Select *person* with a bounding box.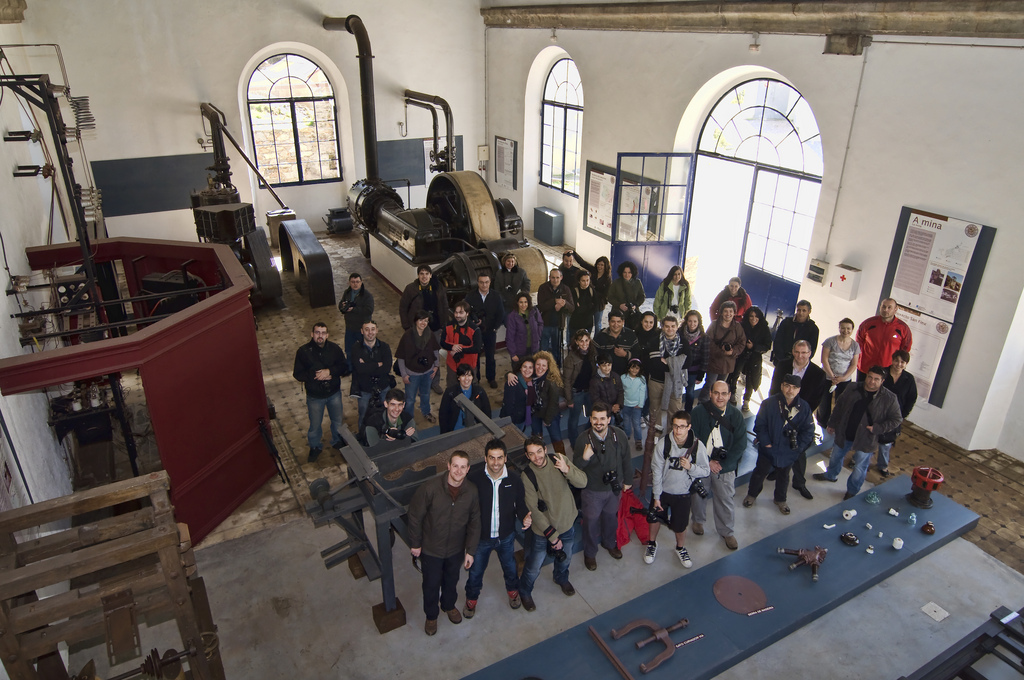
bbox=[535, 270, 571, 350].
